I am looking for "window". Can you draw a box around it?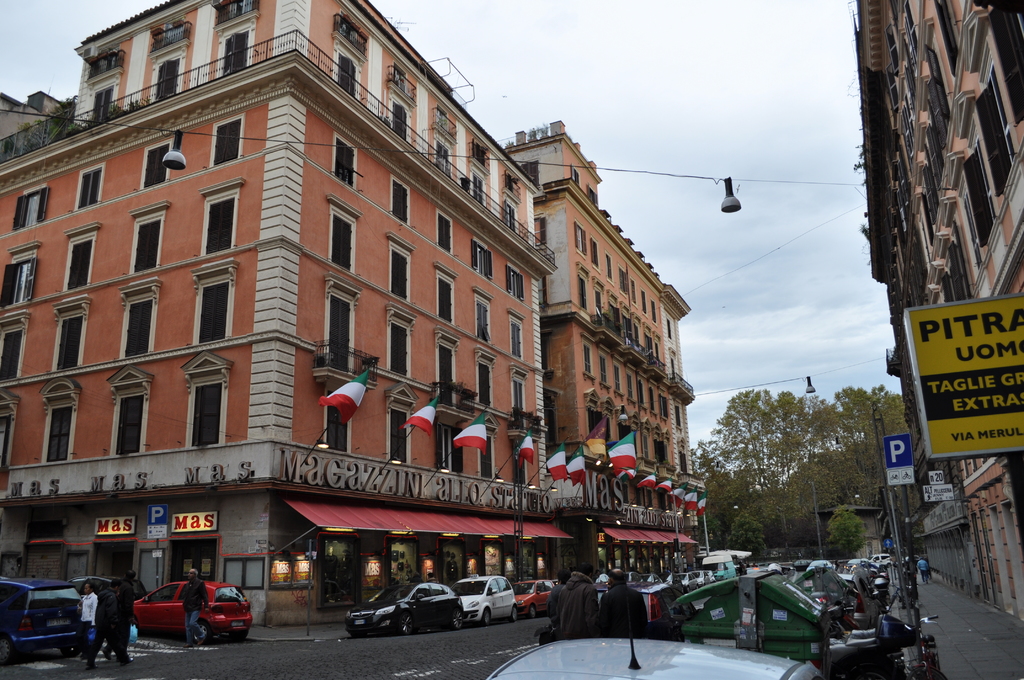
Sure, the bounding box is 64 218 96 288.
